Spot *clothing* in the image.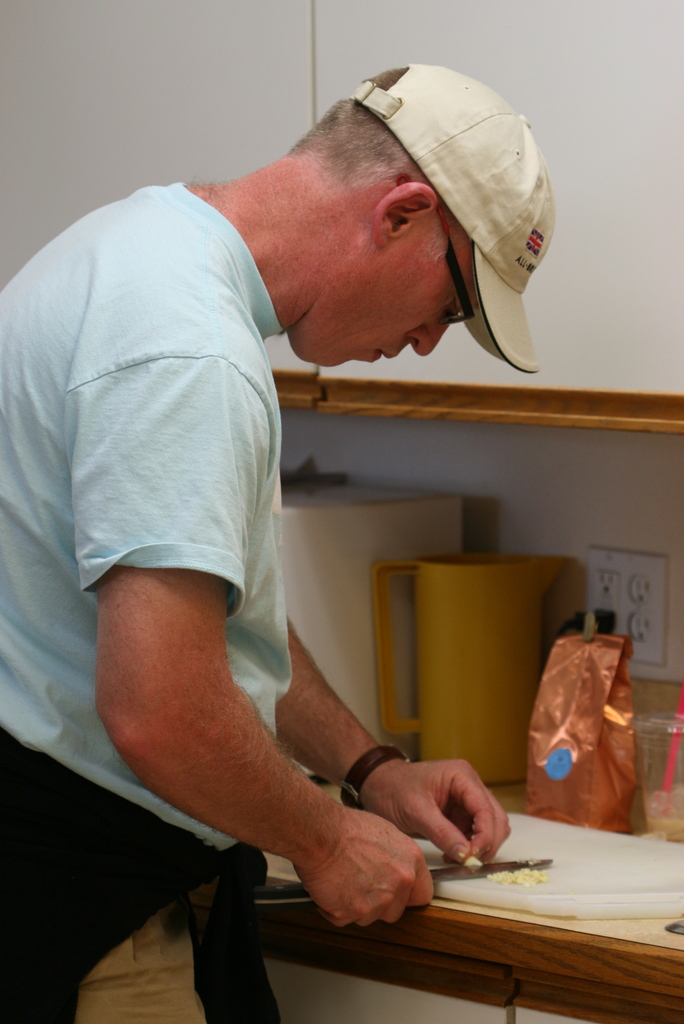
*clothing* found at [x1=0, y1=179, x2=293, y2=1023].
